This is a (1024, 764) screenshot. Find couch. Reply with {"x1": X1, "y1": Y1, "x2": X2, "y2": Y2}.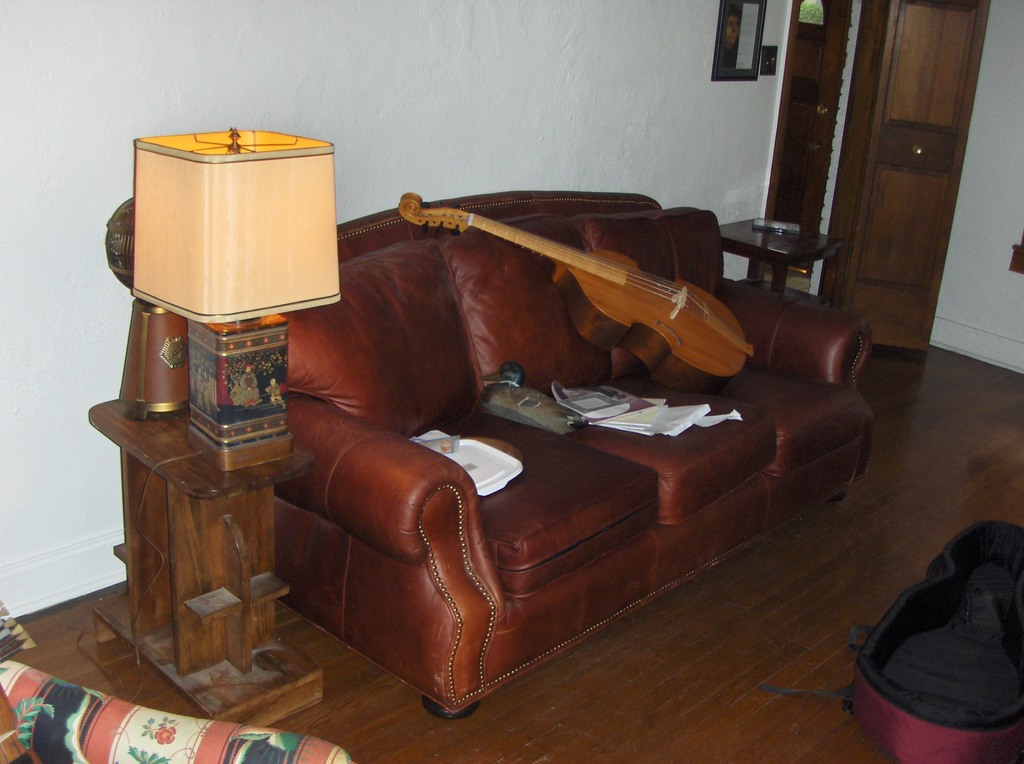
{"x1": 270, "y1": 196, "x2": 850, "y2": 728}.
